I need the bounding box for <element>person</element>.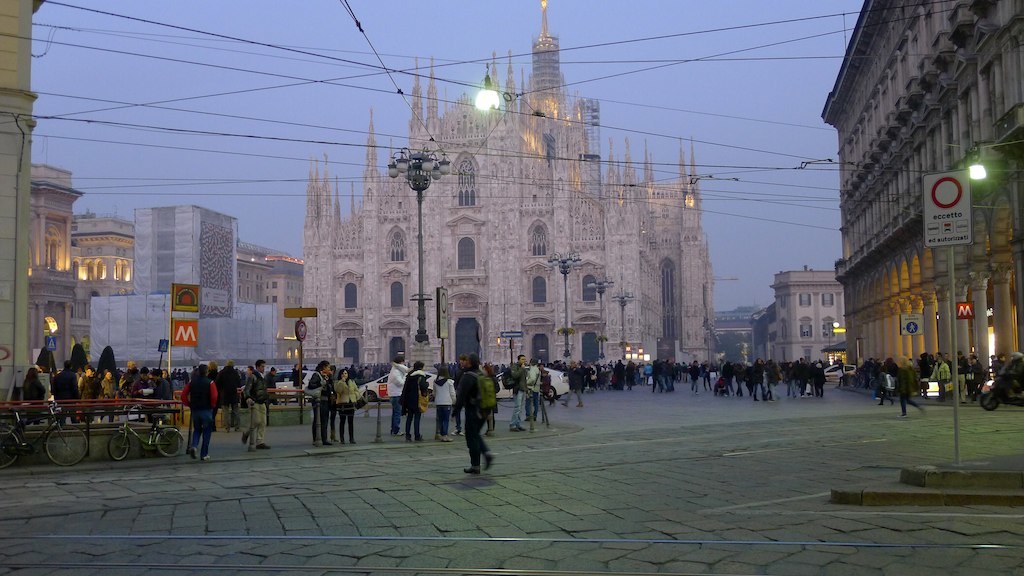
Here it is: [453,343,494,469].
